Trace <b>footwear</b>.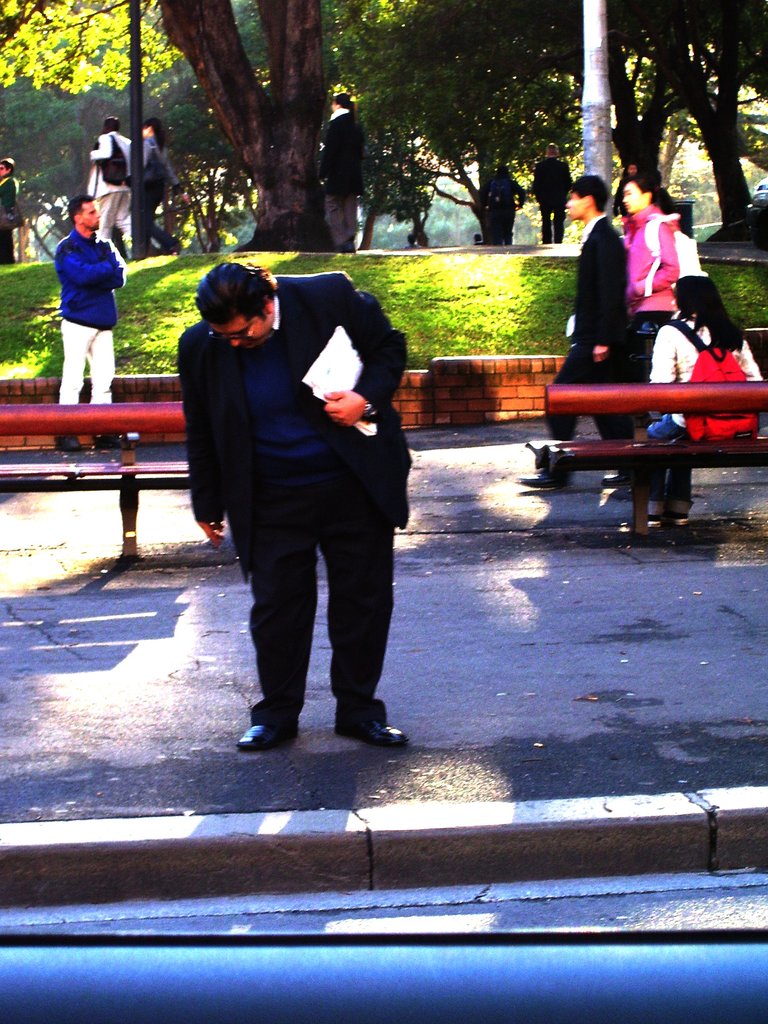
Traced to box=[236, 699, 298, 753].
